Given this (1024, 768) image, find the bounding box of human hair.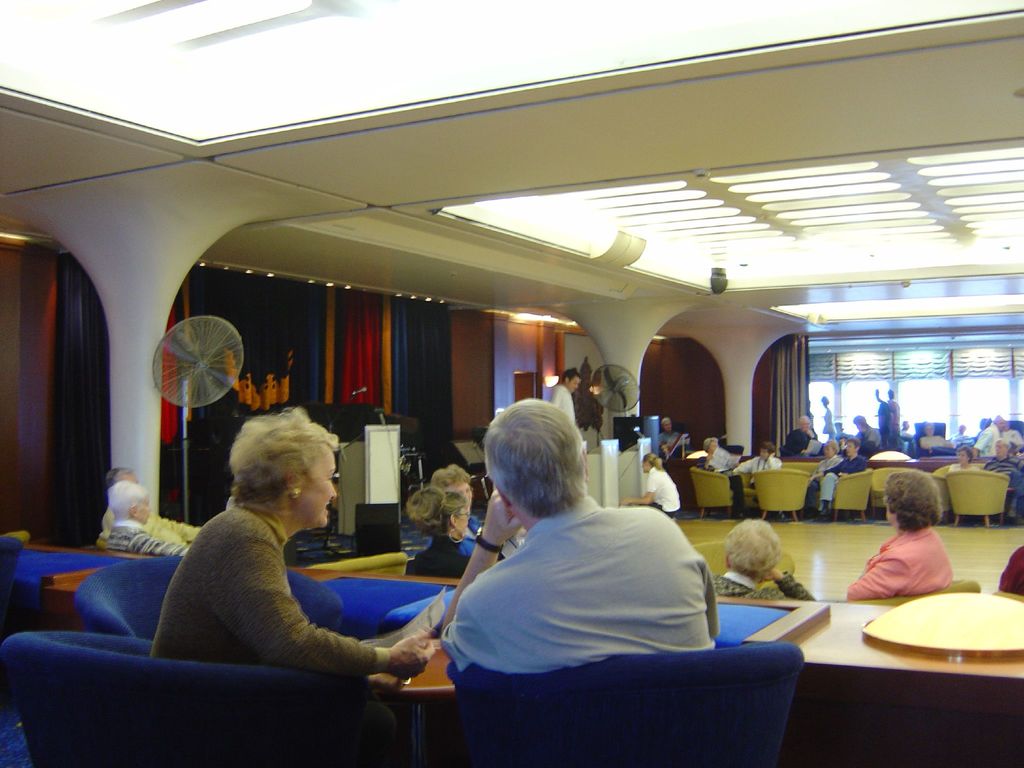
[left=641, top=452, right=665, bottom=468].
